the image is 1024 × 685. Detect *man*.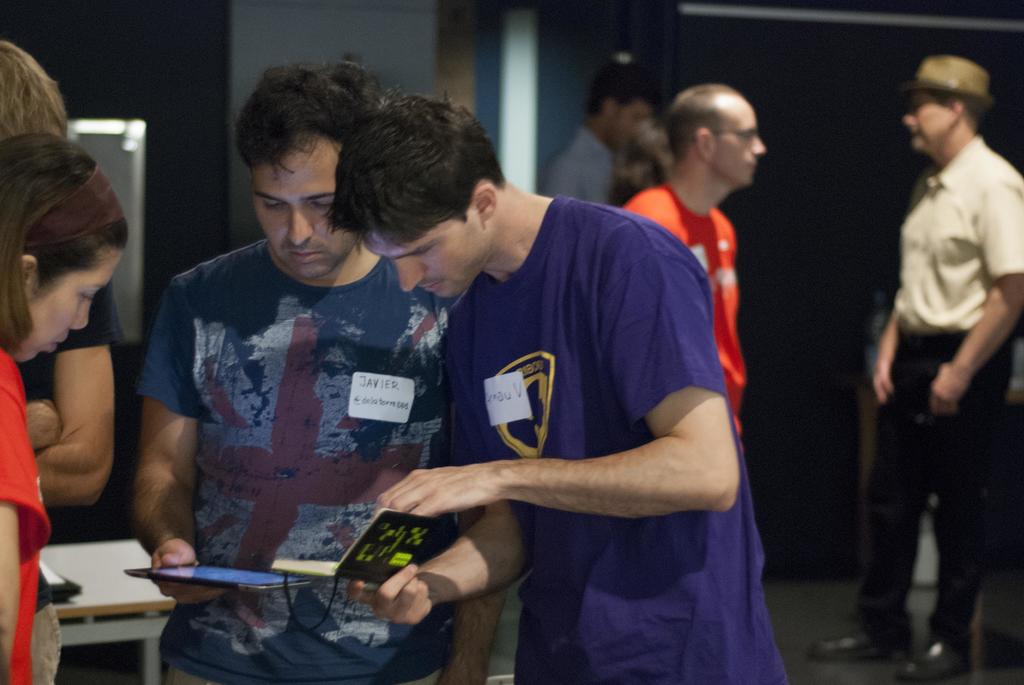
Detection: pyautogui.locateOnScreen(615, 74, 770, 452).
